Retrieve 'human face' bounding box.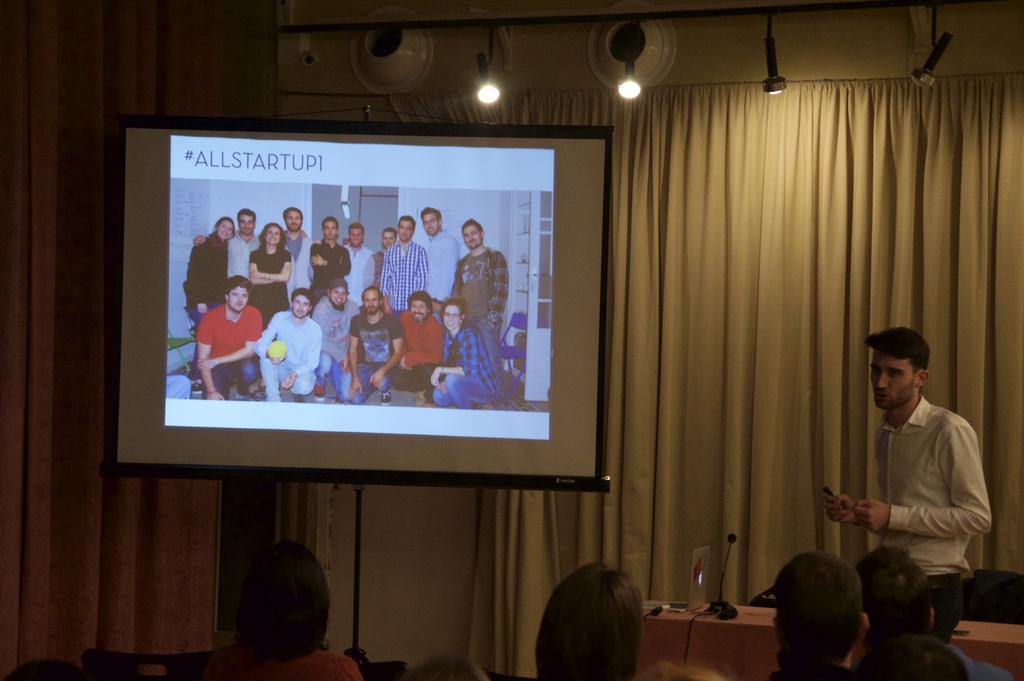
Bounding box: <box>397,216,417,242</box>.
